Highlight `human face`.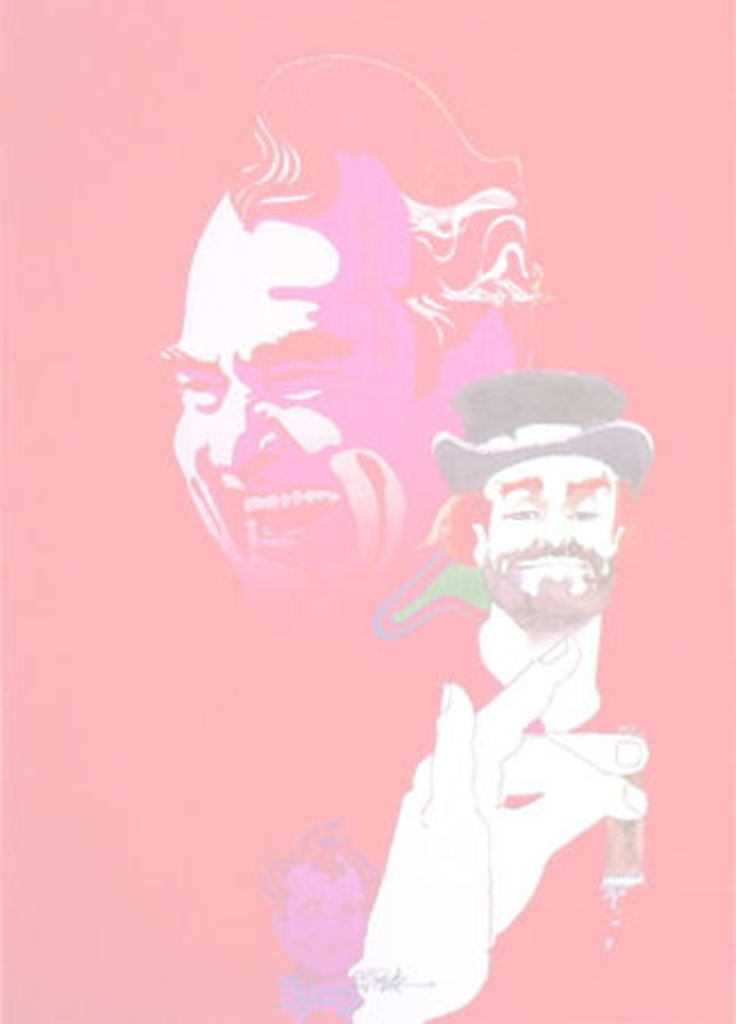
Highlighted region: 170 200 434 618.
